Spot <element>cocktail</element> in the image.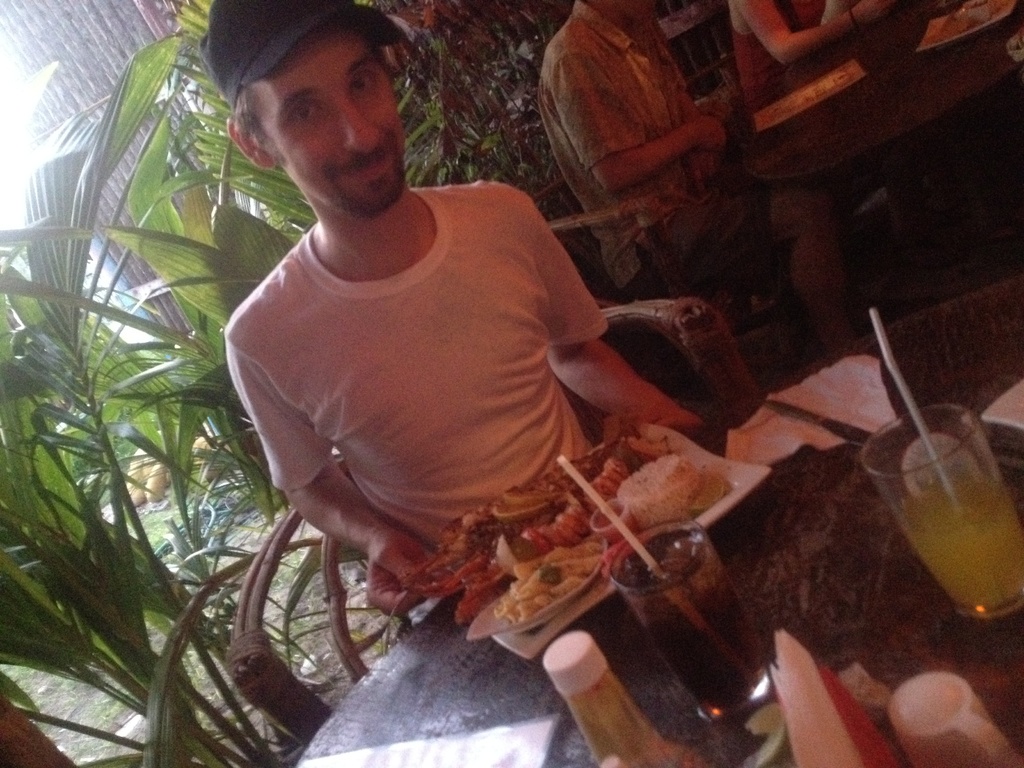
<element>cocktail</element> found at <box>861,303,1023,630</box>.
